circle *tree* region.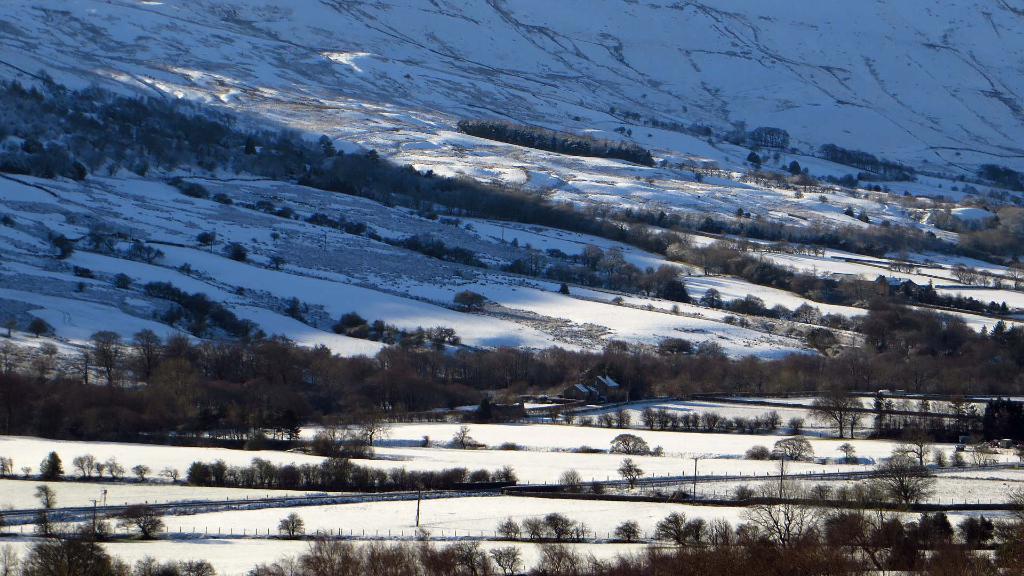
Region: (94, 463, 104, 473).
